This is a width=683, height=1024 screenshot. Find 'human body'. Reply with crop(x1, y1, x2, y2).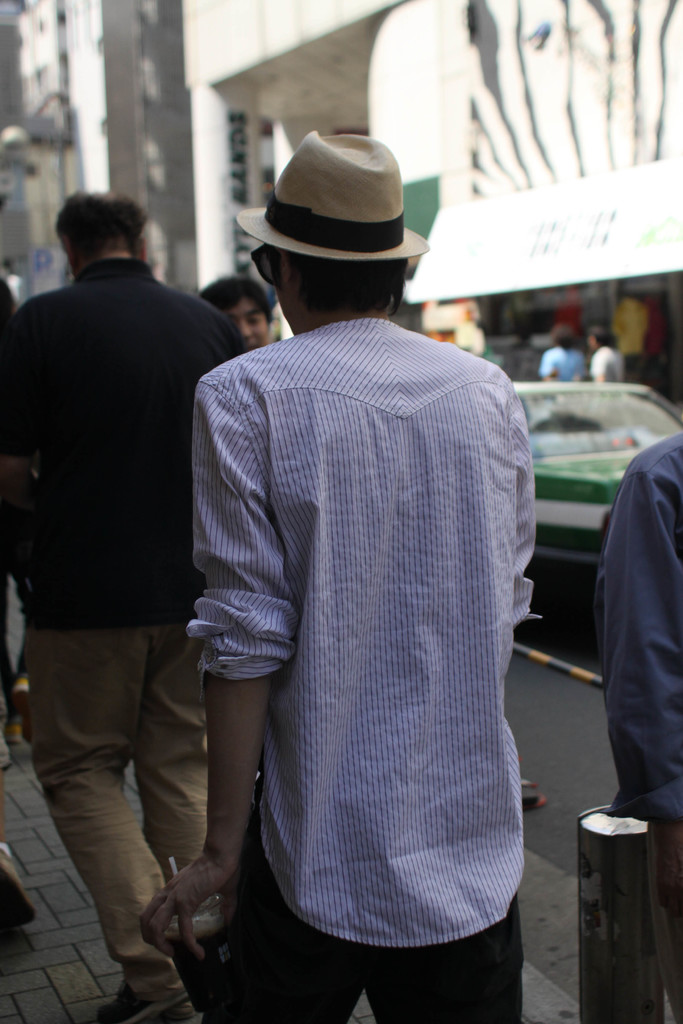
crop(160, 131, 567, 1023).
